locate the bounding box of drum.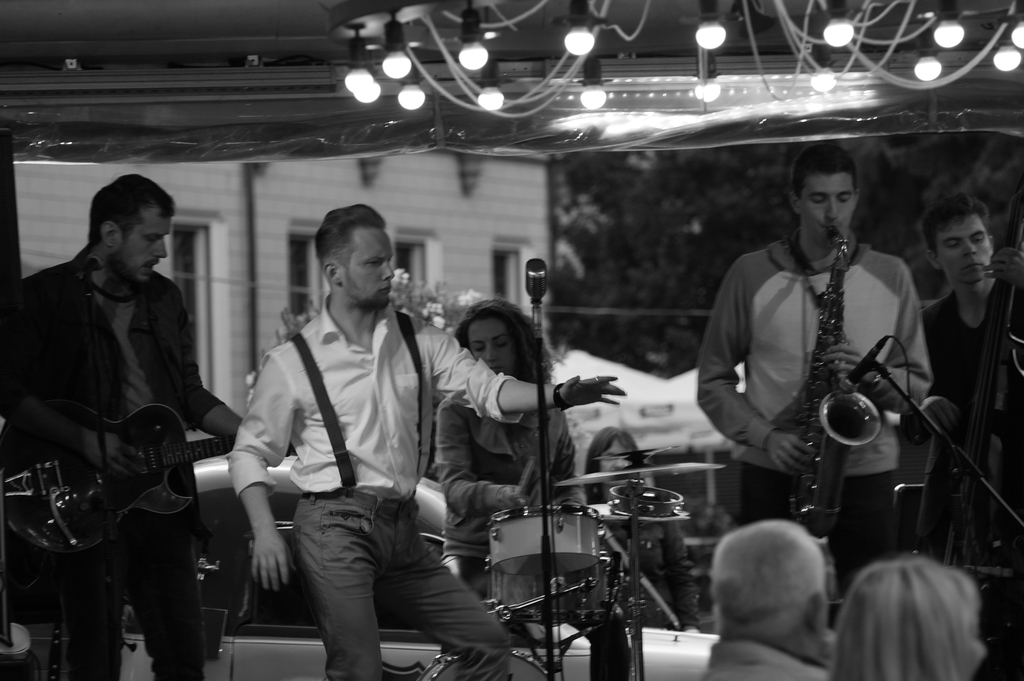
Bounding box: [left=488, top=503, right=600, bottom=577].
